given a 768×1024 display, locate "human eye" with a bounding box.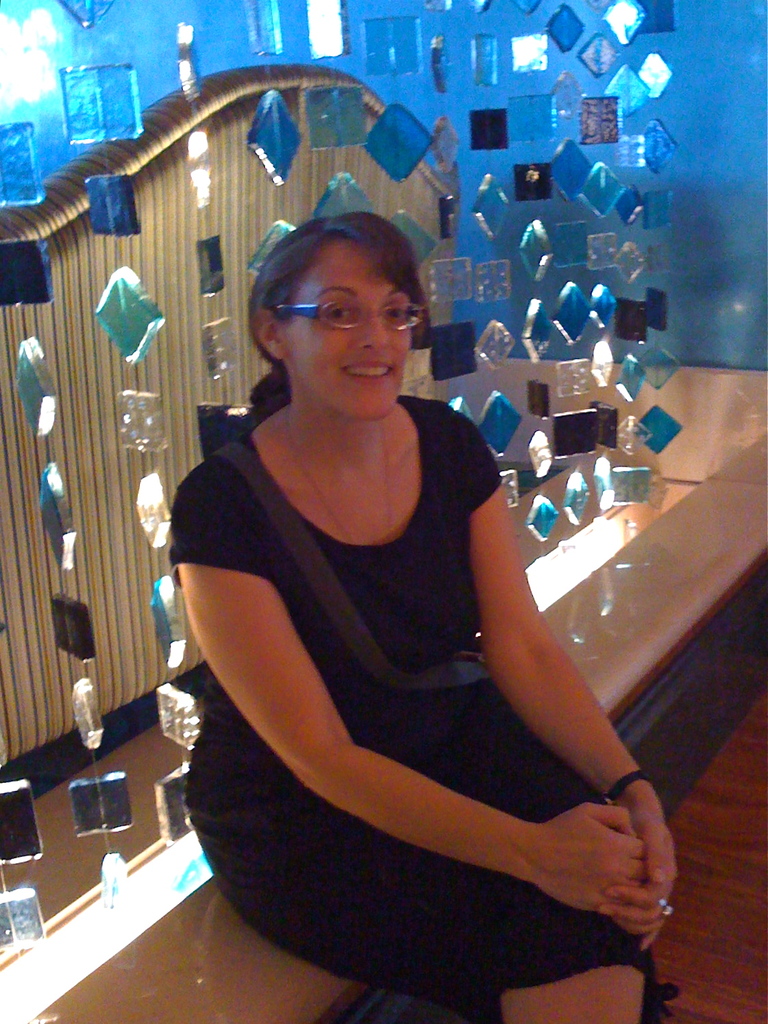
Located: bbox(324, 303, 356, 324).
